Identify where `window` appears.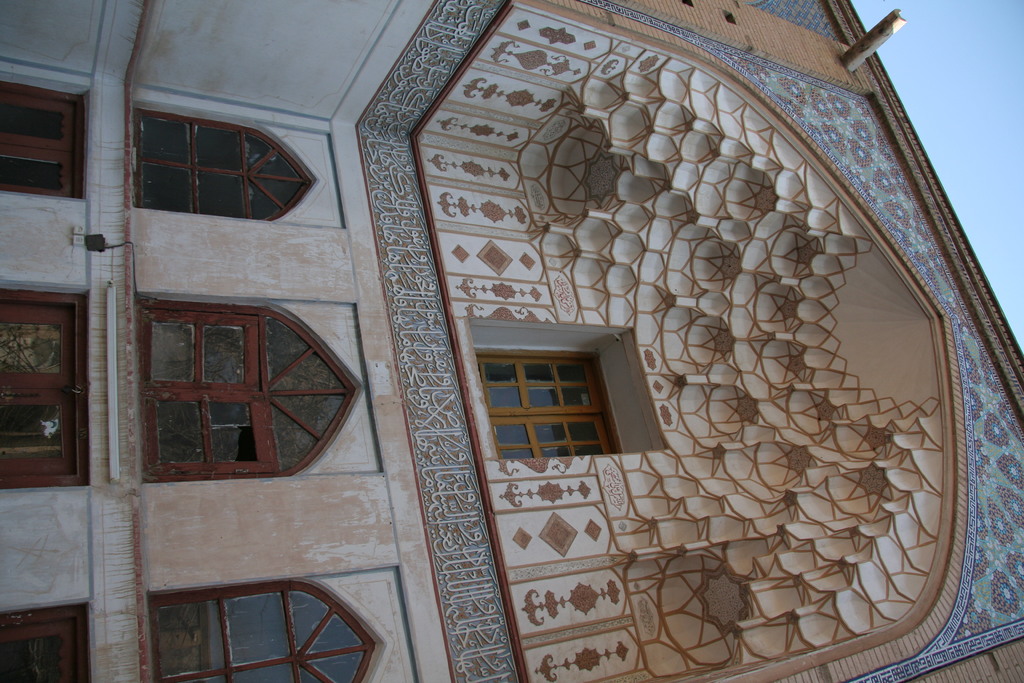
Appears at box(0, 80, 84, 195).
